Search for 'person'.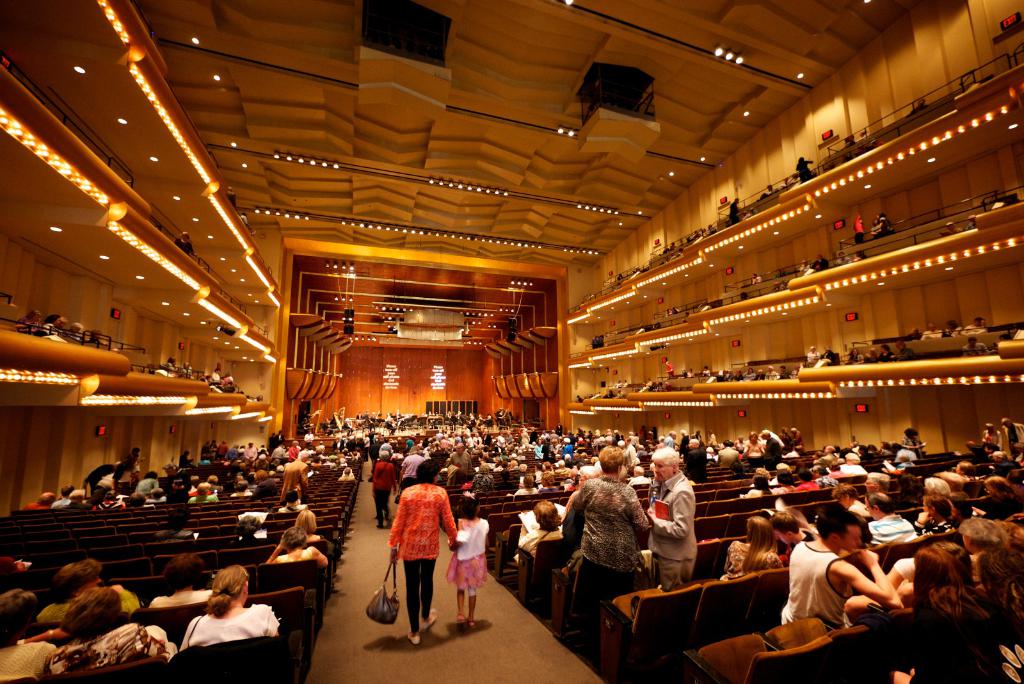
Found at x1=237 y1=475 x2=245 y2=481.
